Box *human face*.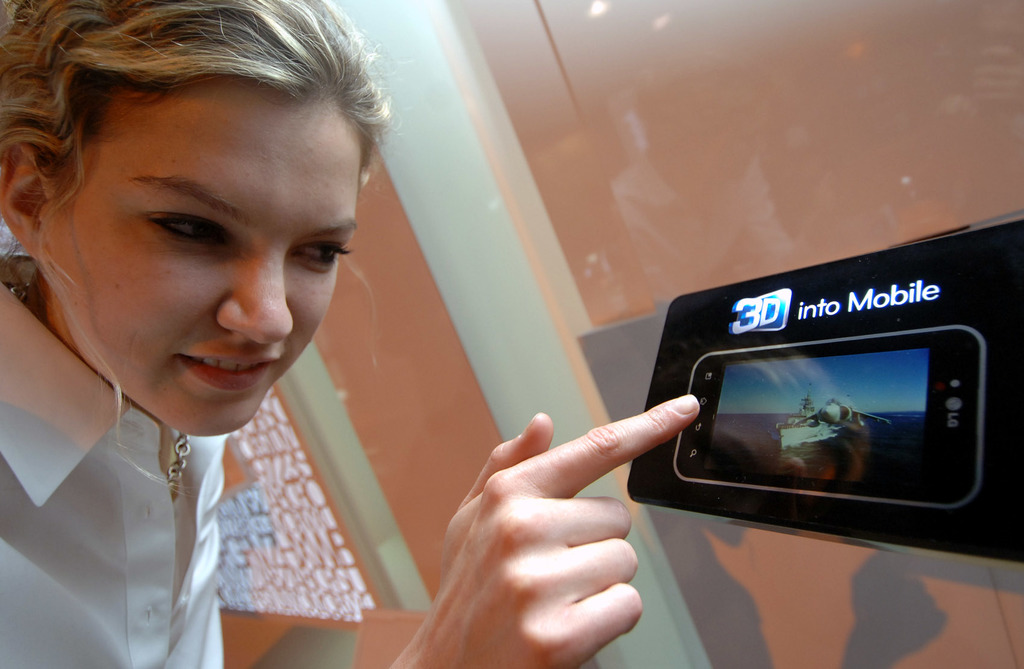
46, 55, 363, 437.
